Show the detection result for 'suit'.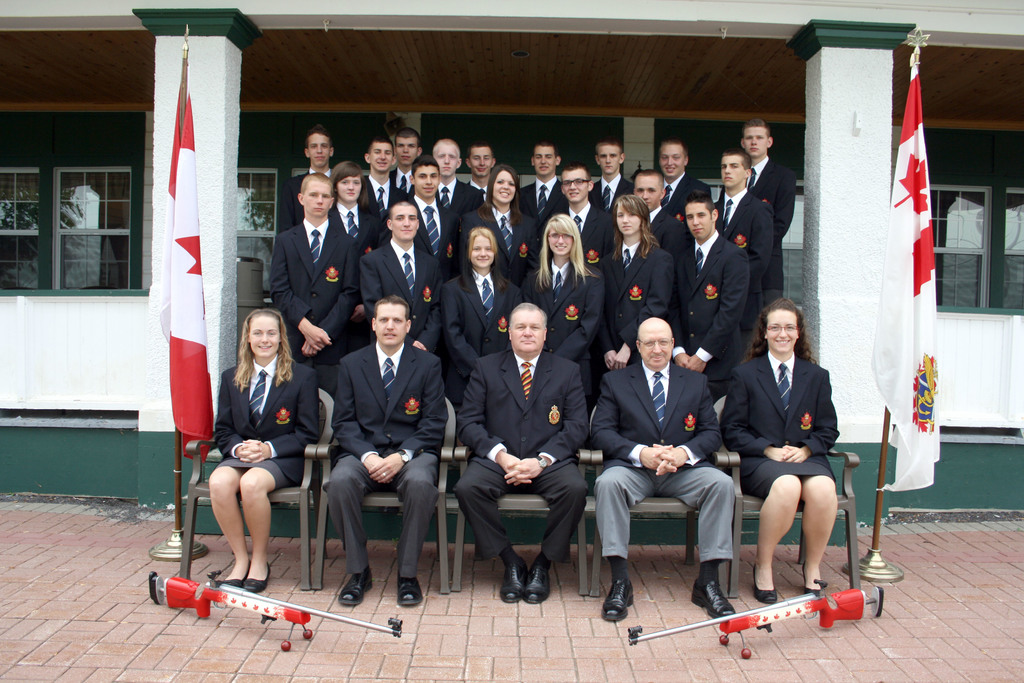
442,266,524,415.
